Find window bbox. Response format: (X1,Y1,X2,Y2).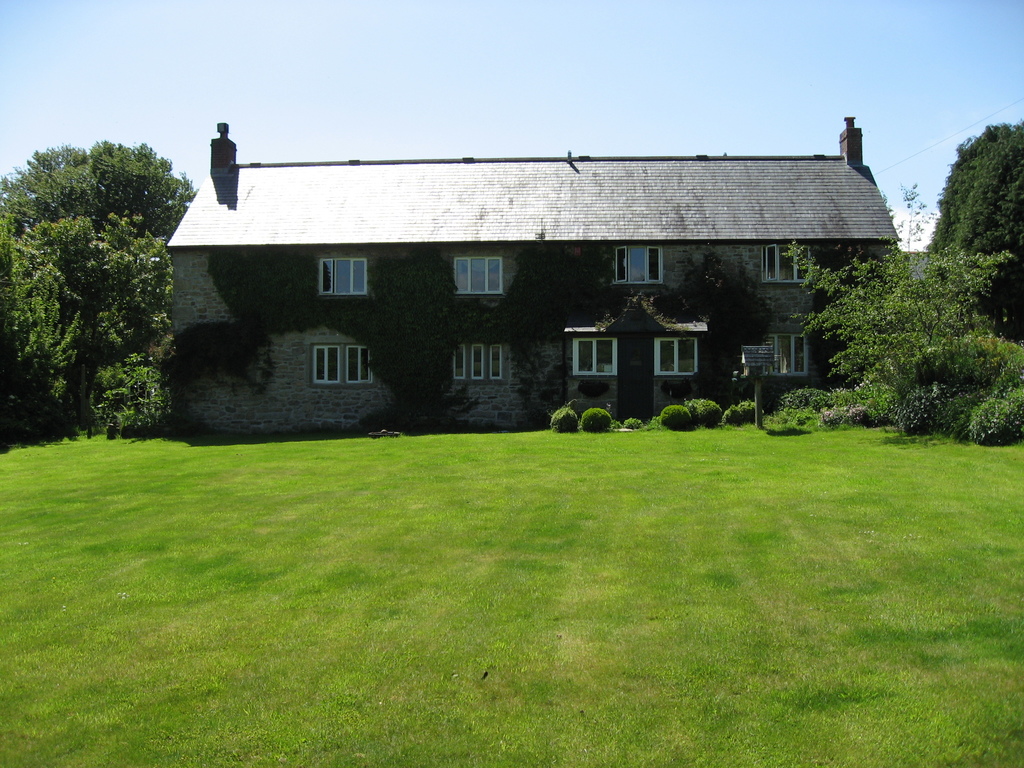
(570,338,623,378).
